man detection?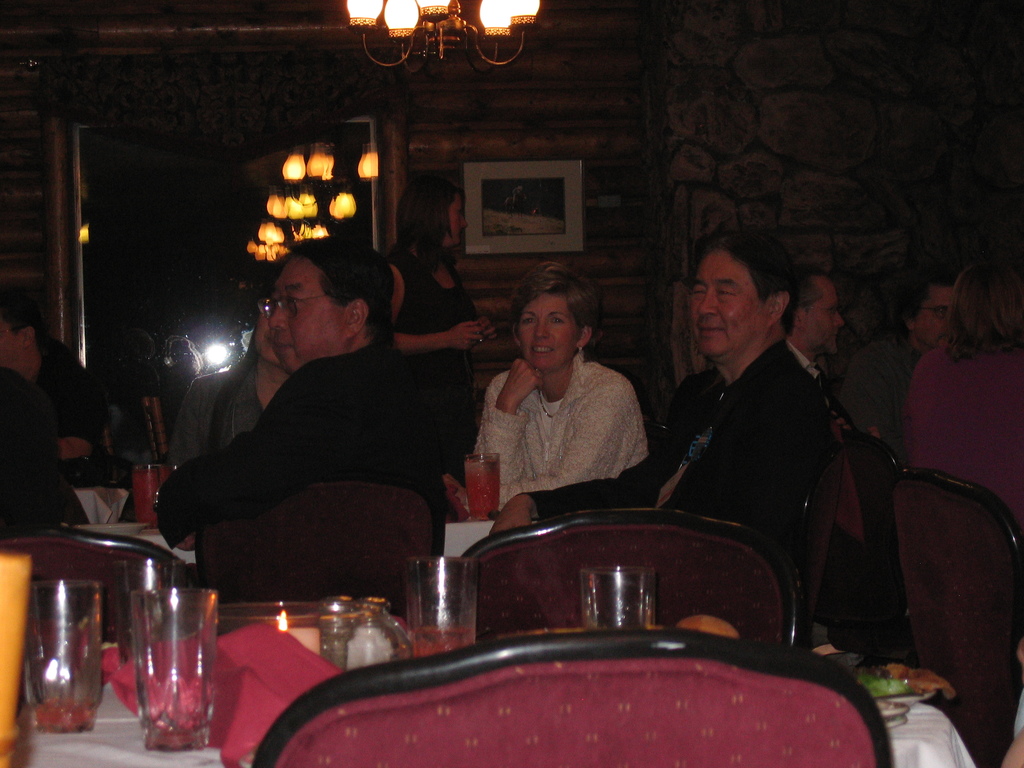
x1=158, y1=240, x2=467, y2=595
